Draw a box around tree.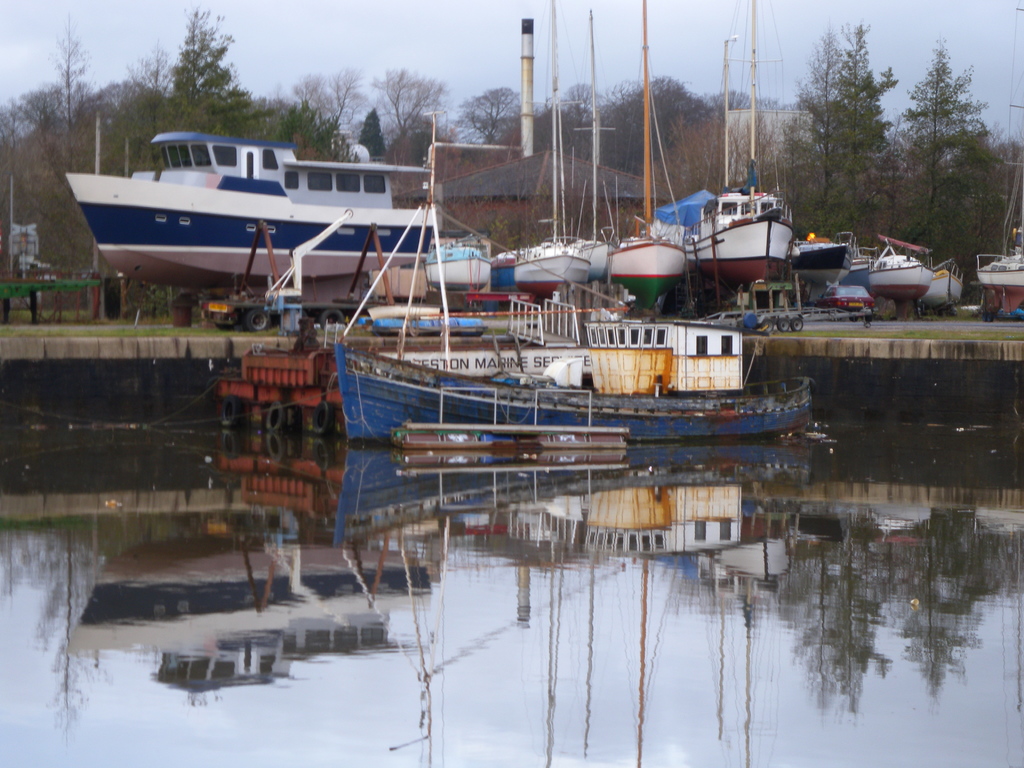
(797,47,941,223).
